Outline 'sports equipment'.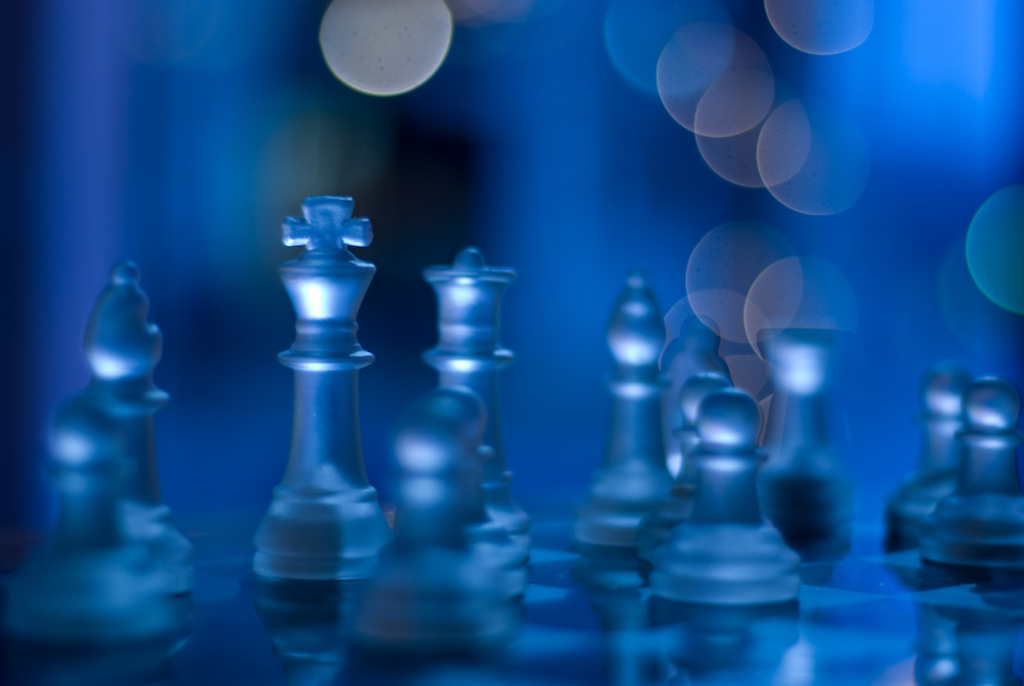
Outline: 12,404,163,641.
